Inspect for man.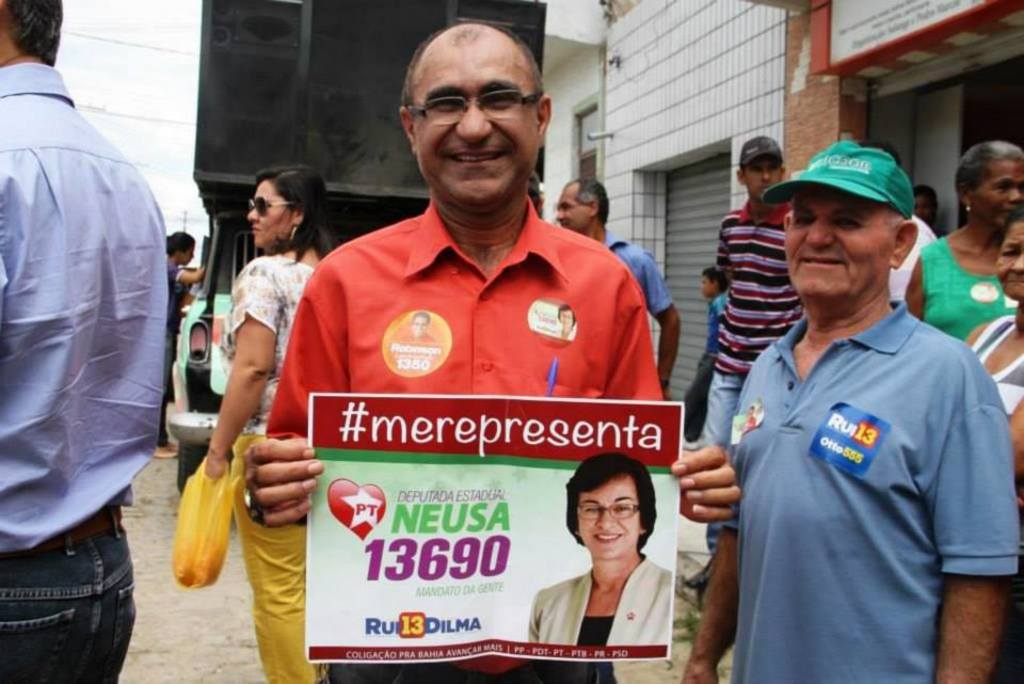
Inspection: 554:179:685:400.
